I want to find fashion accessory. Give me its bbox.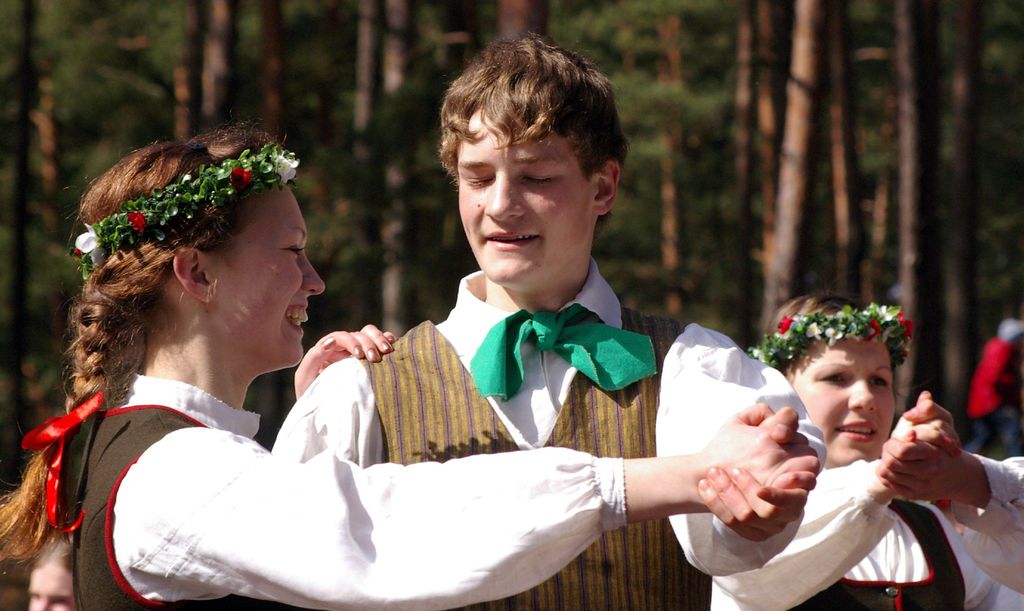
BBox(204, 278, 219, 303).
